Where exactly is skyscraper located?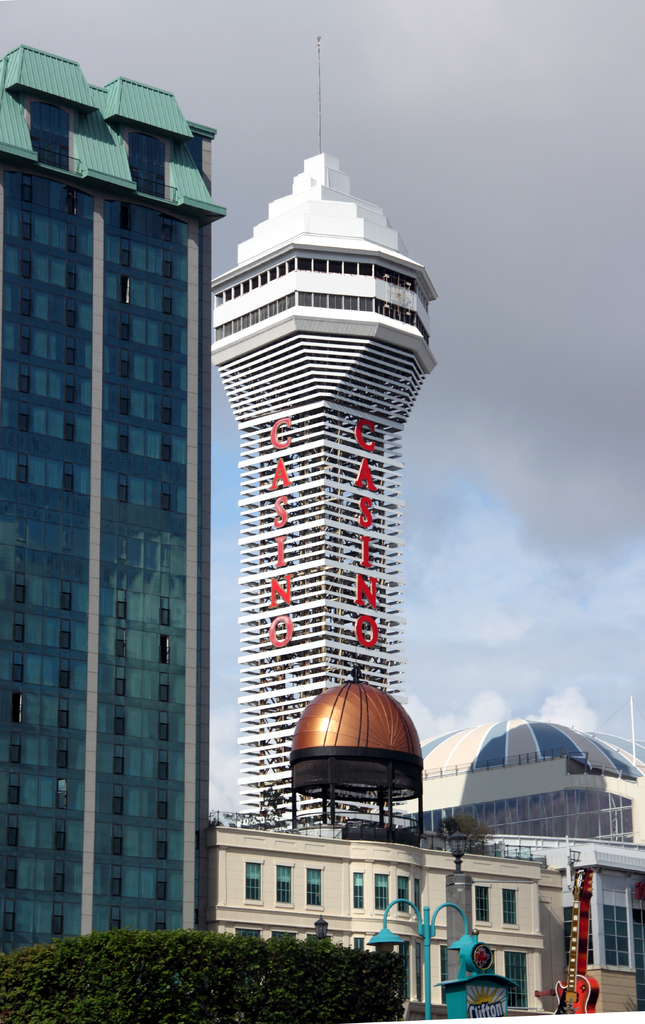
Its bounding box is Rect(216, 132, 409, 855).
